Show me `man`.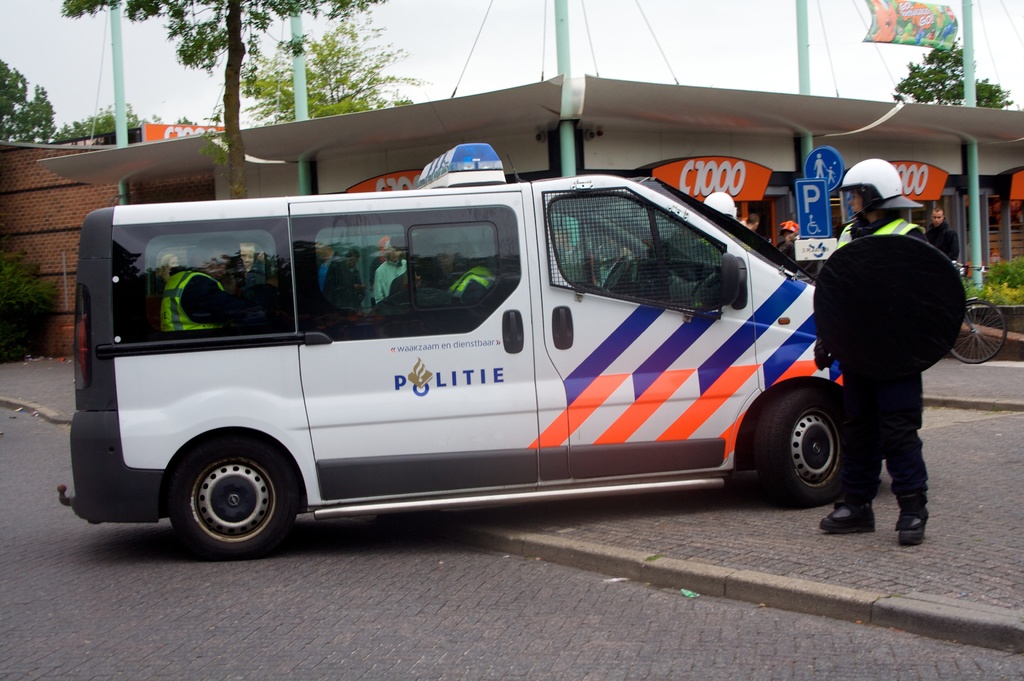
`man` is here: select_region(157, 245, 234, 332).
